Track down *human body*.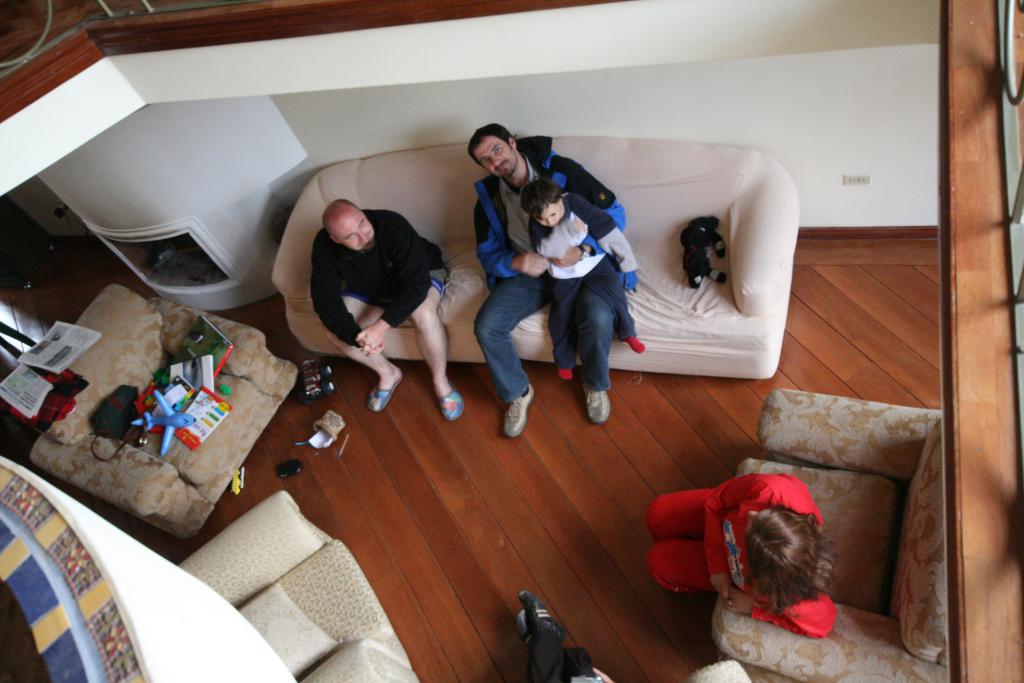
Tracked to [left=638, top=463, right=823, bottom=624].
